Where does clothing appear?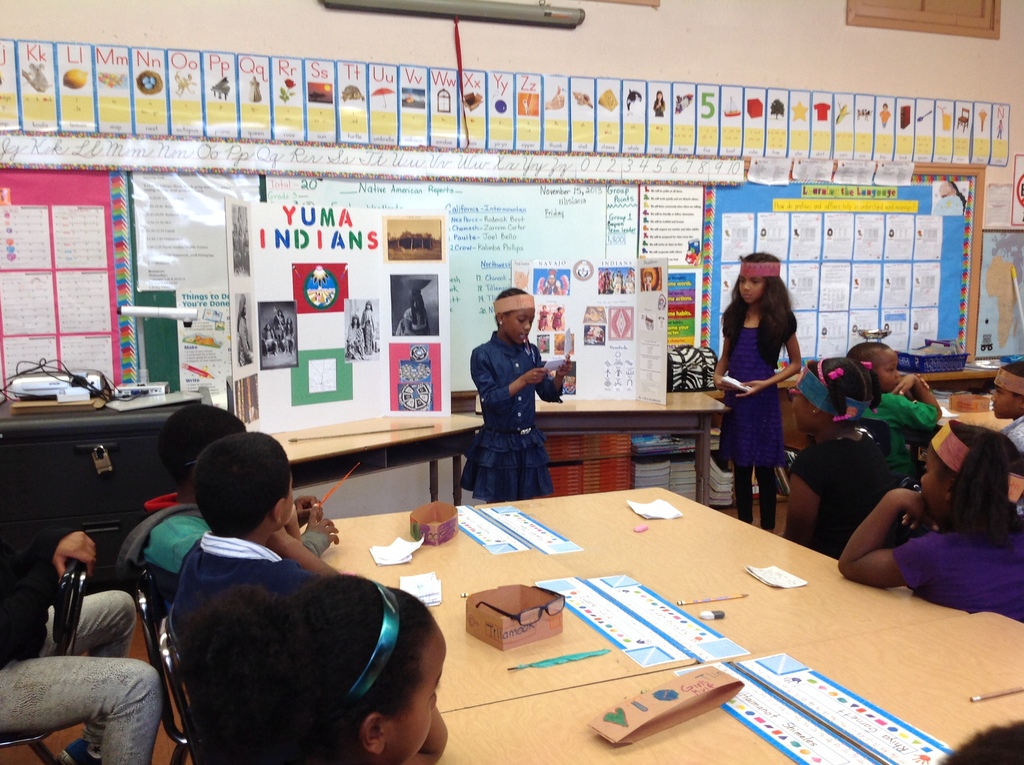
Appears at region(470, 330, 567, 508).
